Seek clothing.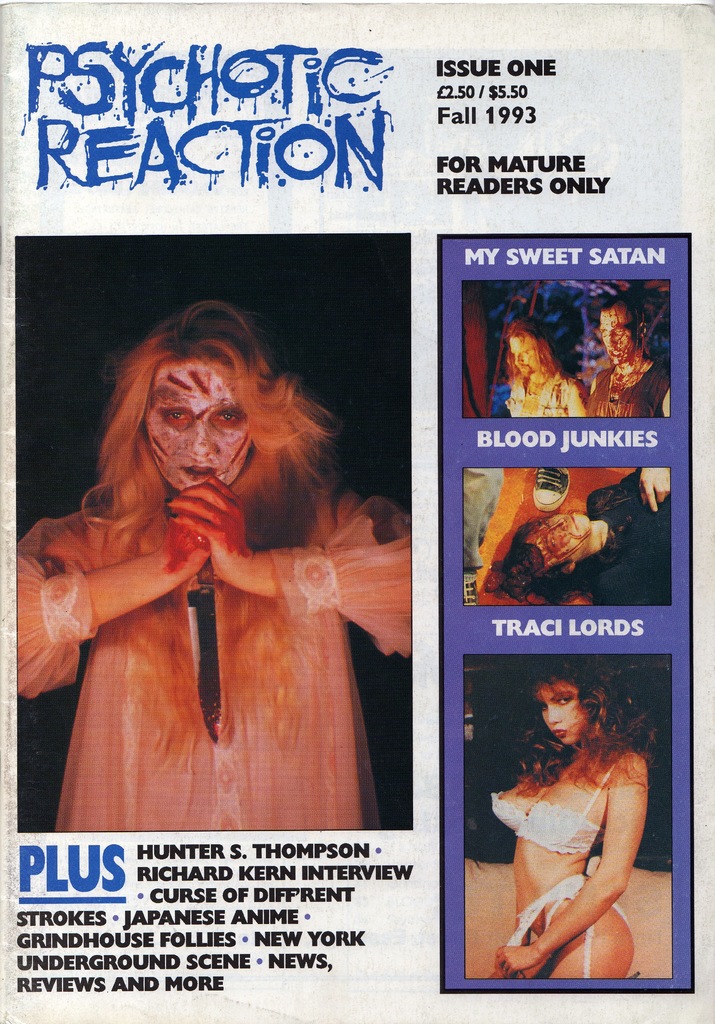
[482,741,627,860].
